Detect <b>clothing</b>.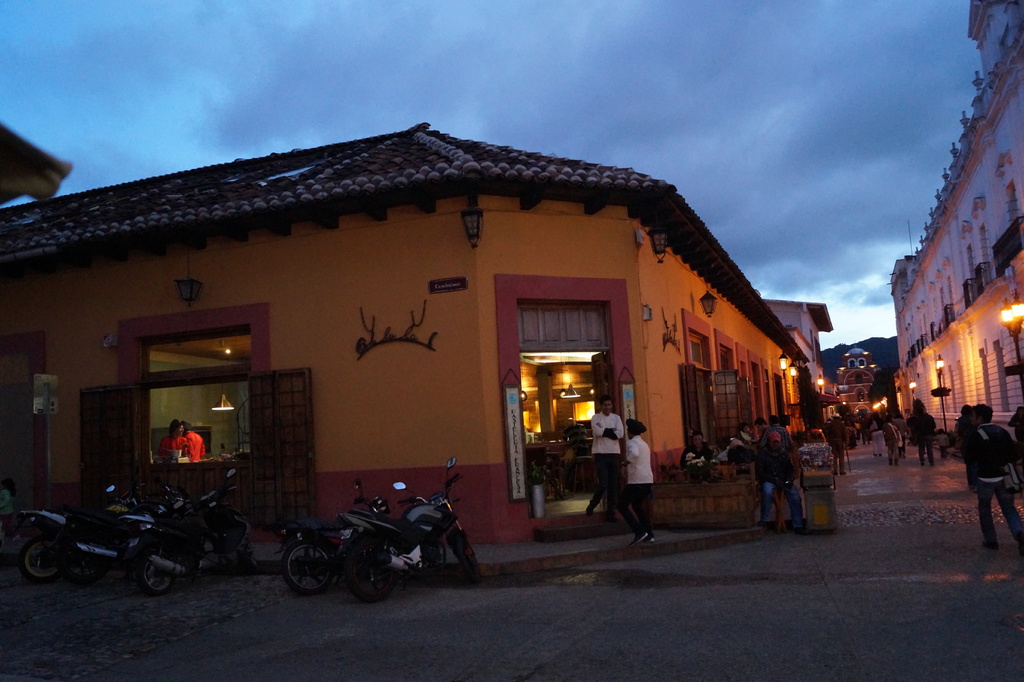
Detected at rect(955, 414, 1023, 548).
